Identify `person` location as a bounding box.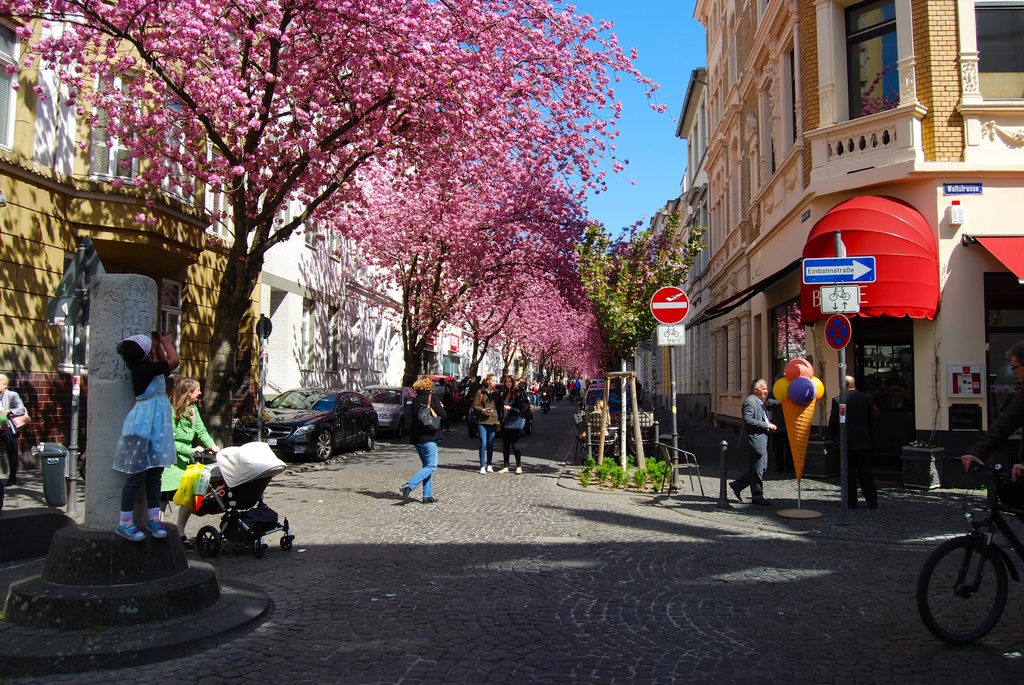
472/374/499/471.
